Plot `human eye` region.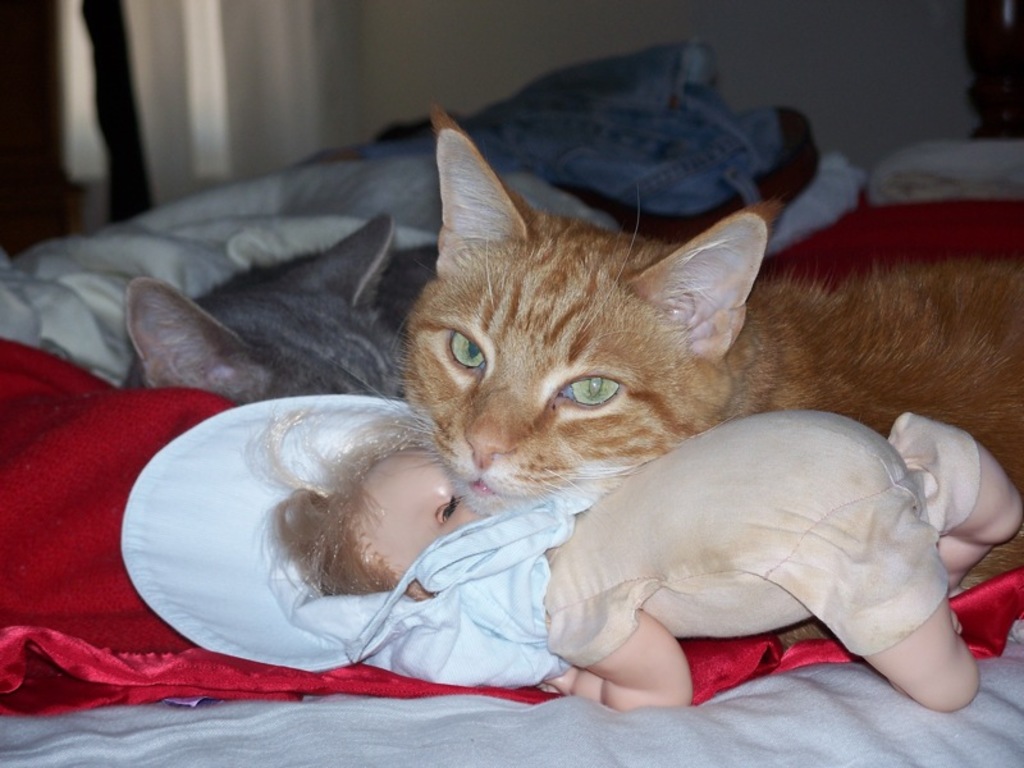
Plotted at [x1=436, y1=490, x2=465, y2=525].
